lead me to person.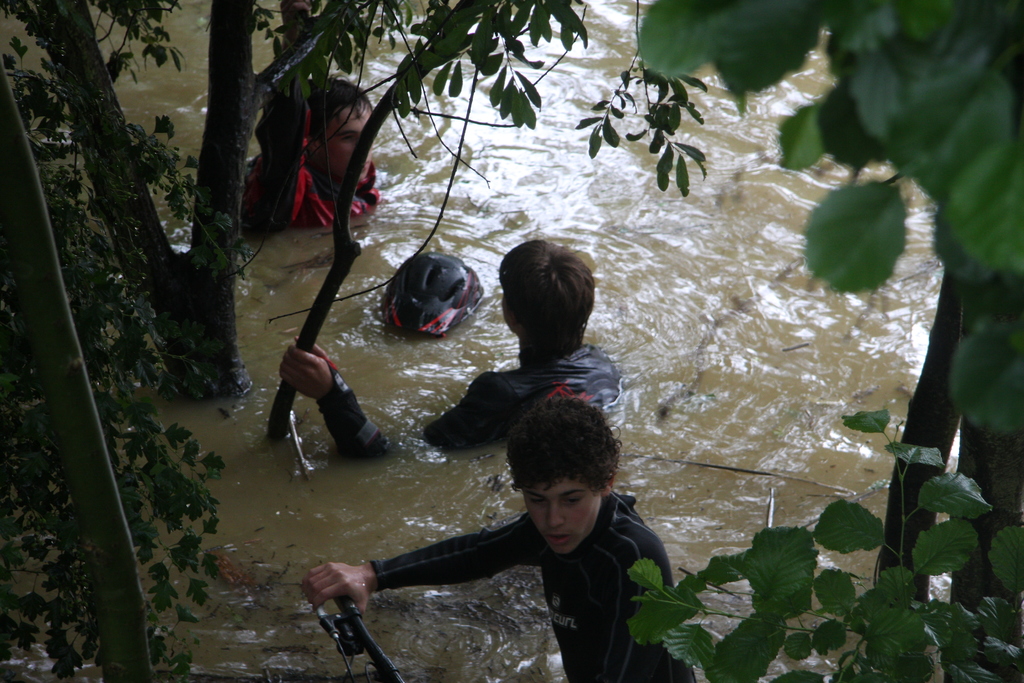
Lead to {"x1": 317, "y1": 453, "x2": 692, "y2": 682}.
